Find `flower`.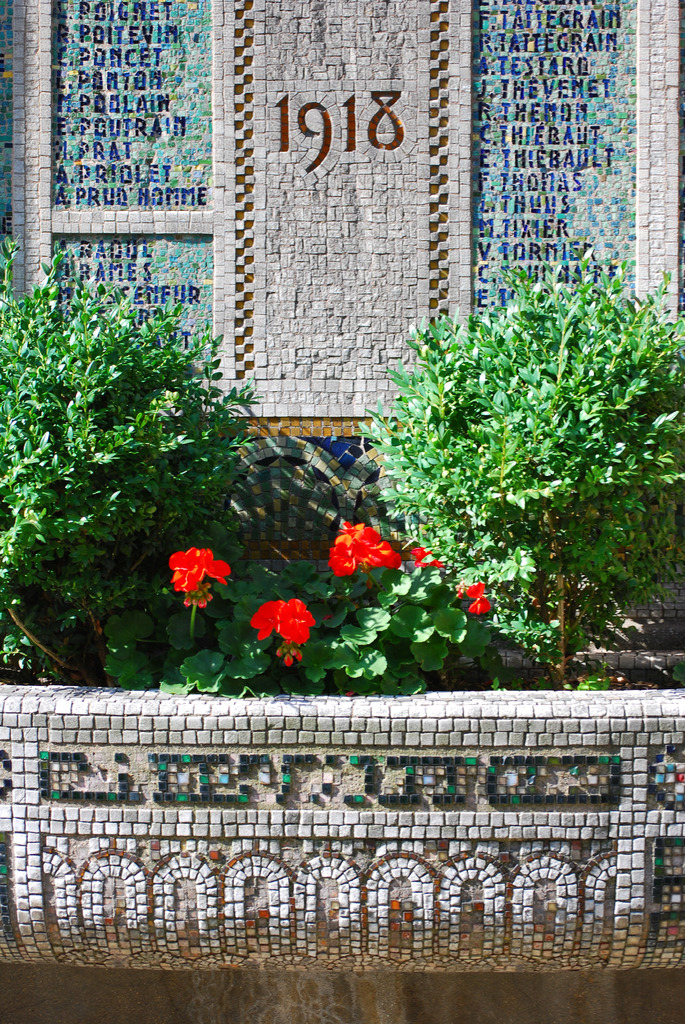
<region>452, 578, 499, 611</region>.
